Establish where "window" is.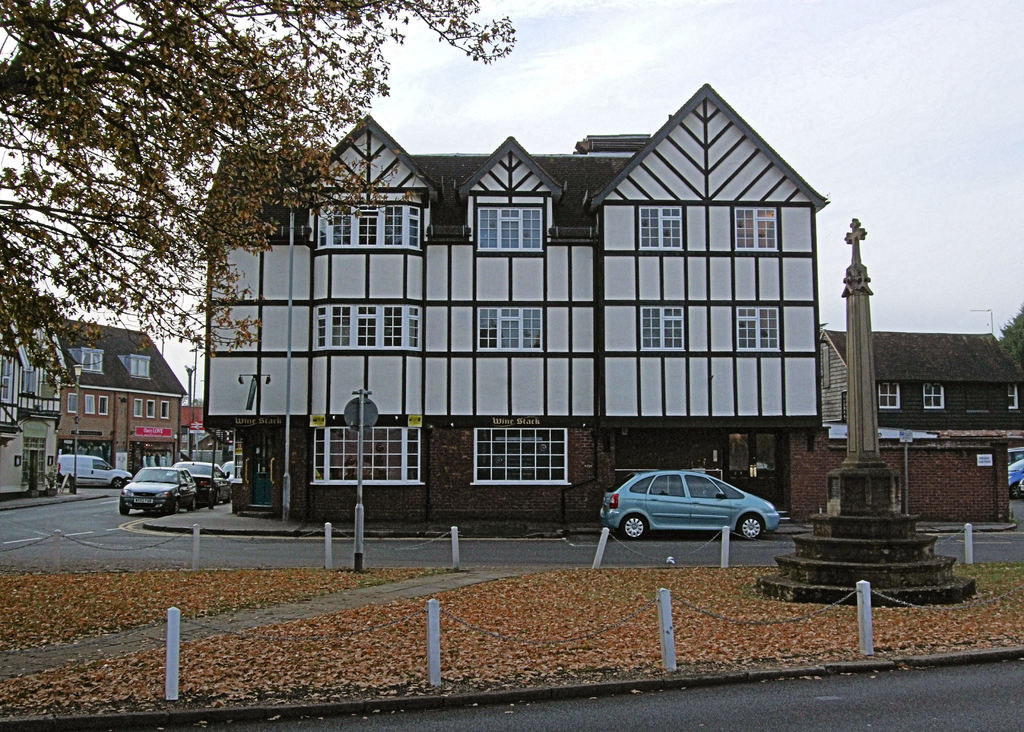
Established at [left=737, top=301, right=784, bottom=348].
